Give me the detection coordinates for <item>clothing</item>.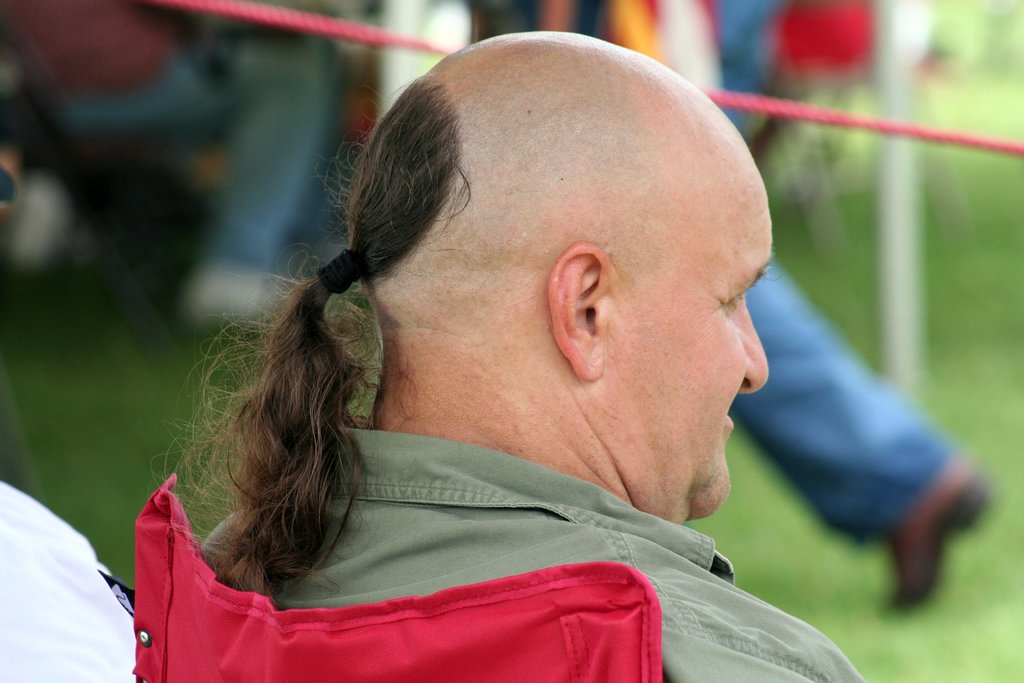
(left=134, top=414, right=876, bottom=682).
